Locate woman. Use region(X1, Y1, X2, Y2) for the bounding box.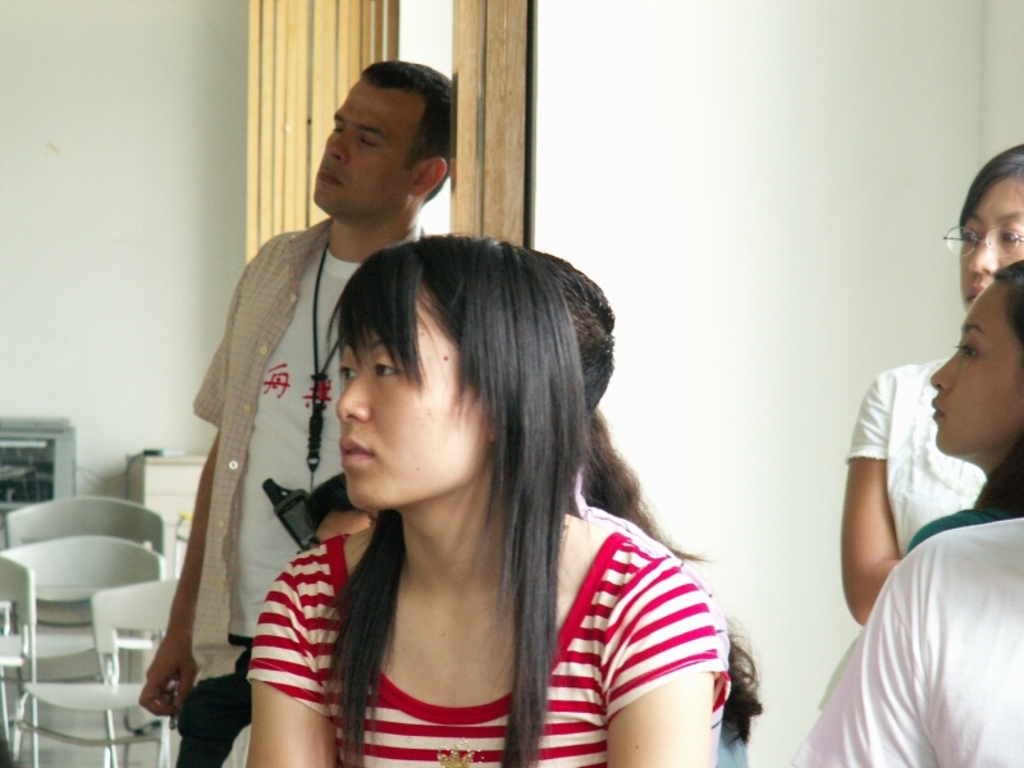
region(776, 256, 1023, 767).
